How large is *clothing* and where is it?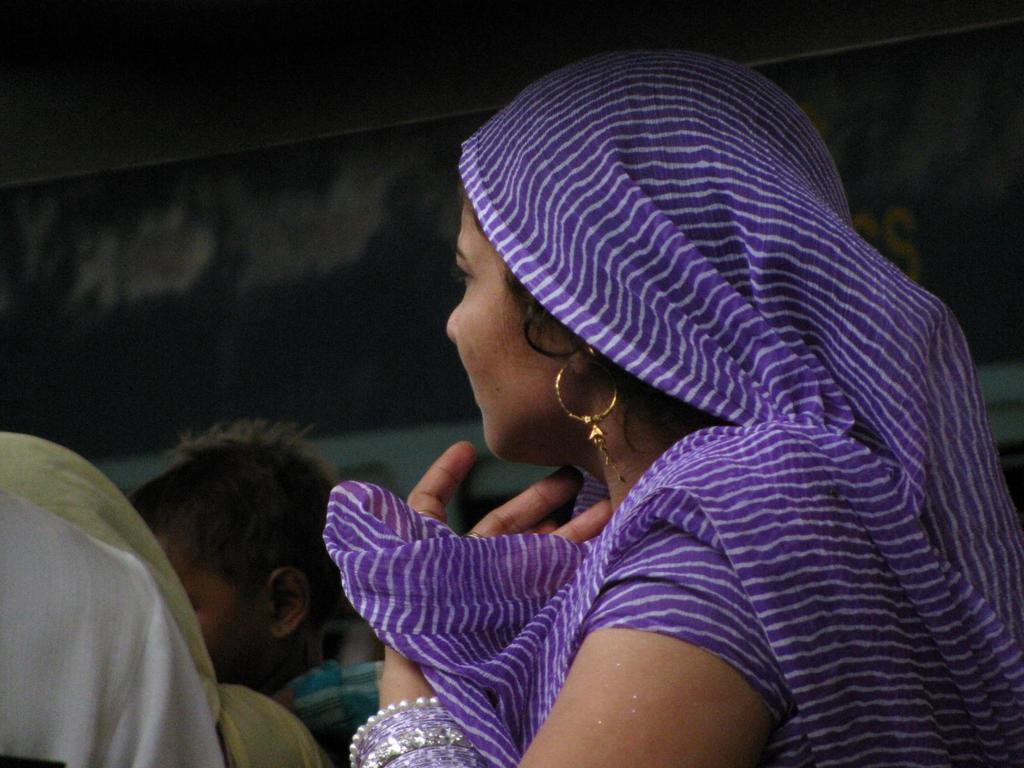
Bounding box: rect(331, 17, 1019, 766).
